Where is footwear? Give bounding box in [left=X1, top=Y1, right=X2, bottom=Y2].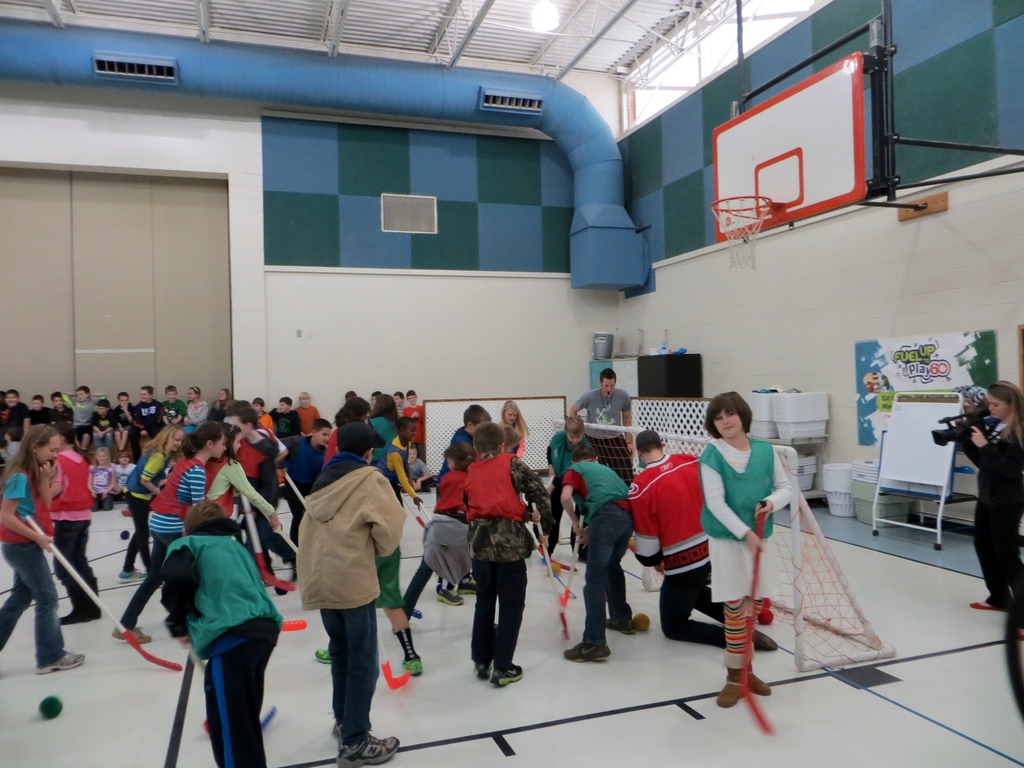
[left=608, top=617, right=634, bottom=636].
